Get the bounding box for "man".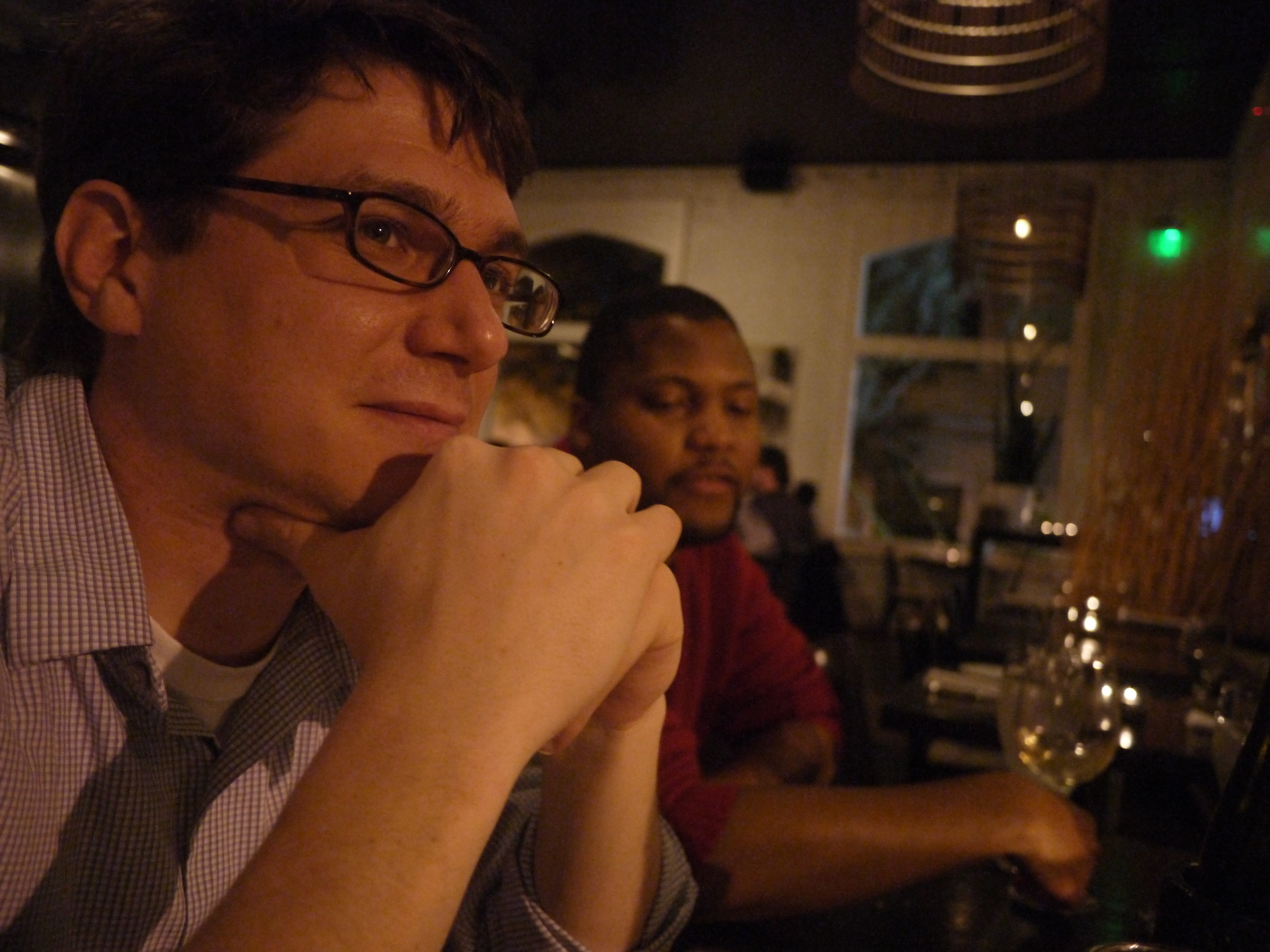
{"x1": 178, "y1": 90, "x2": 349, "y2": 294}.
